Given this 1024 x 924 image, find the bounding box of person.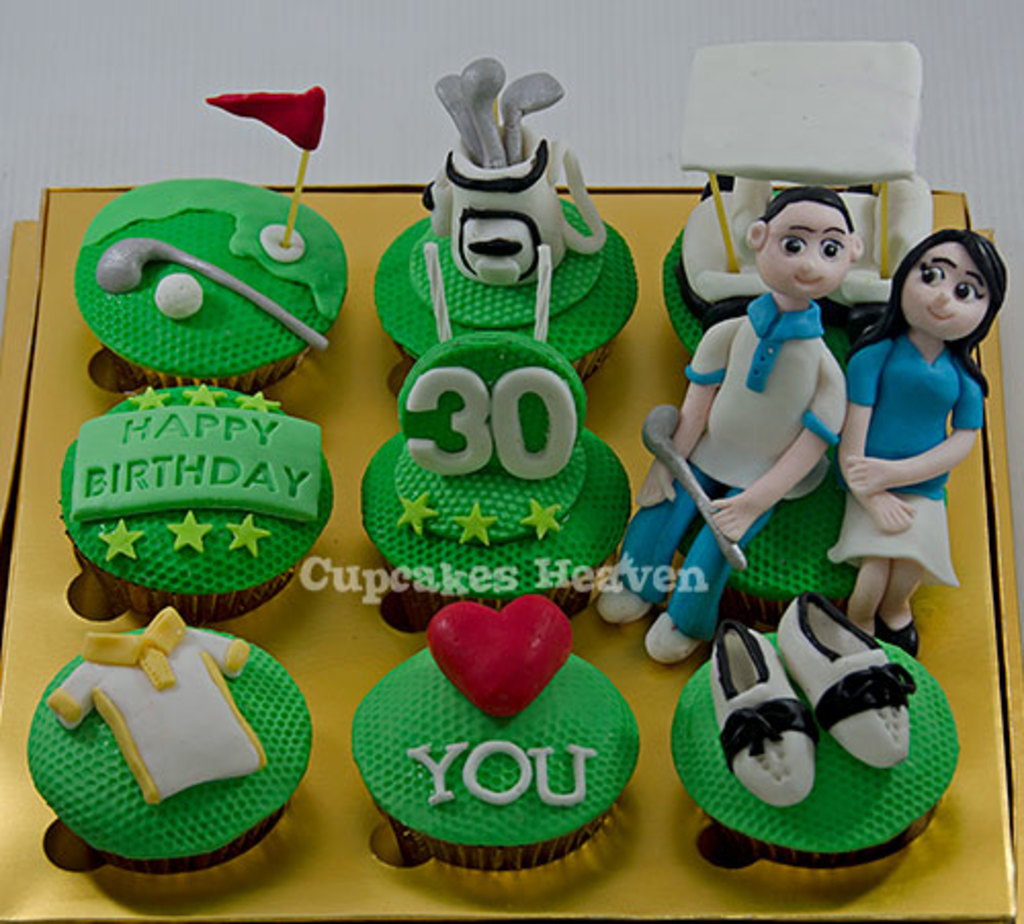
{"left": 842, "top": 203, "right": 1001, "bottom": 658}.
